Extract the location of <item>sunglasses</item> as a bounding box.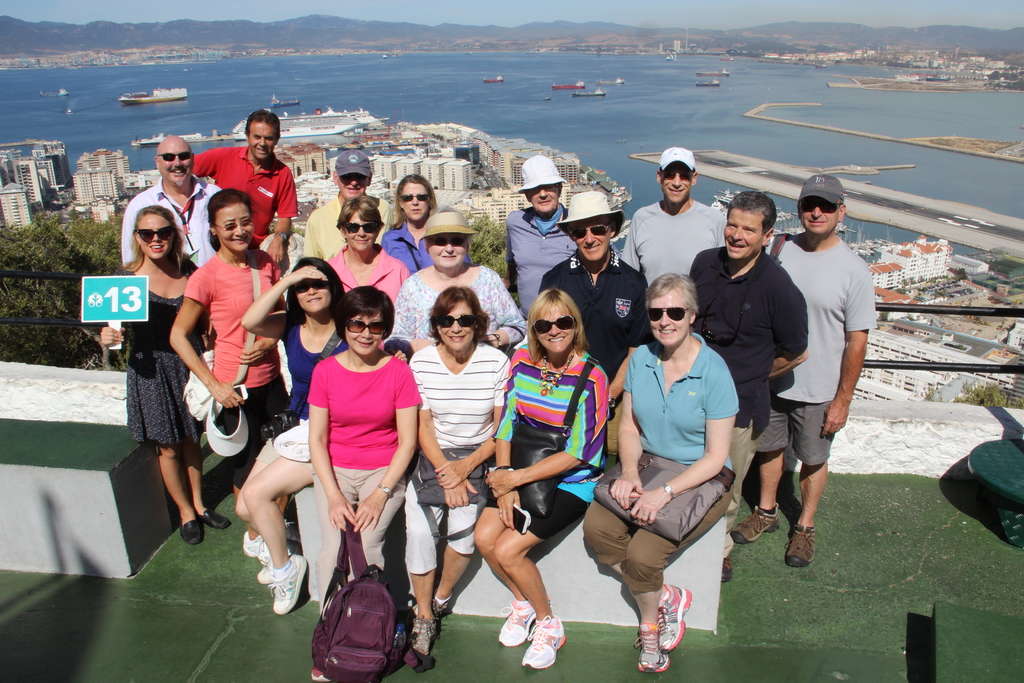
crop(665, 173, 690, 181).
